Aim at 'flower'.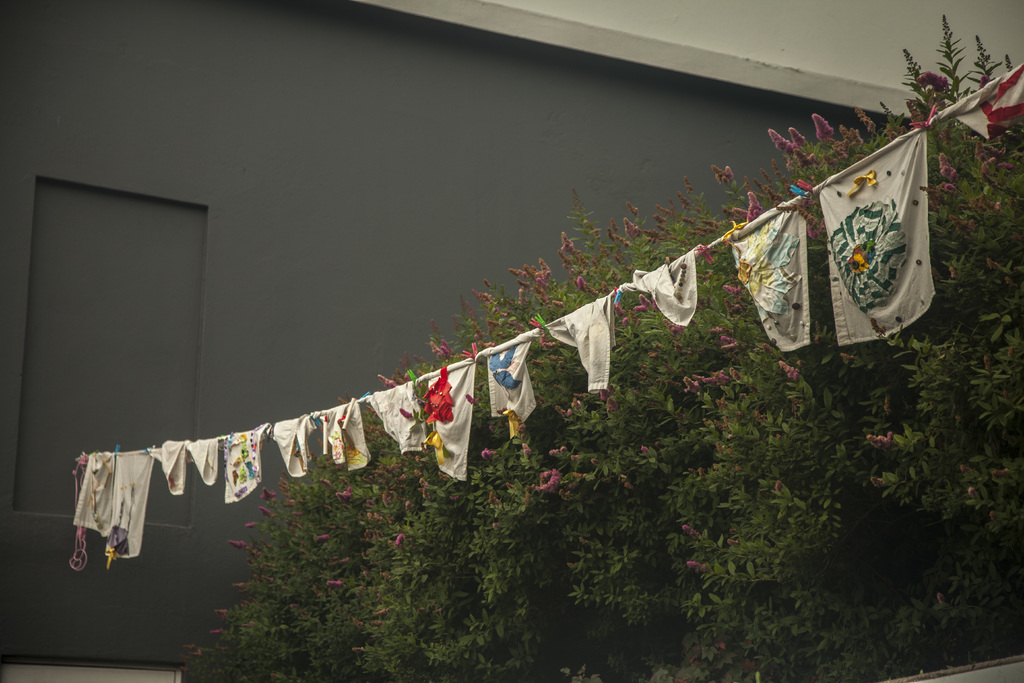
Aimed at 216 608 228 623.
